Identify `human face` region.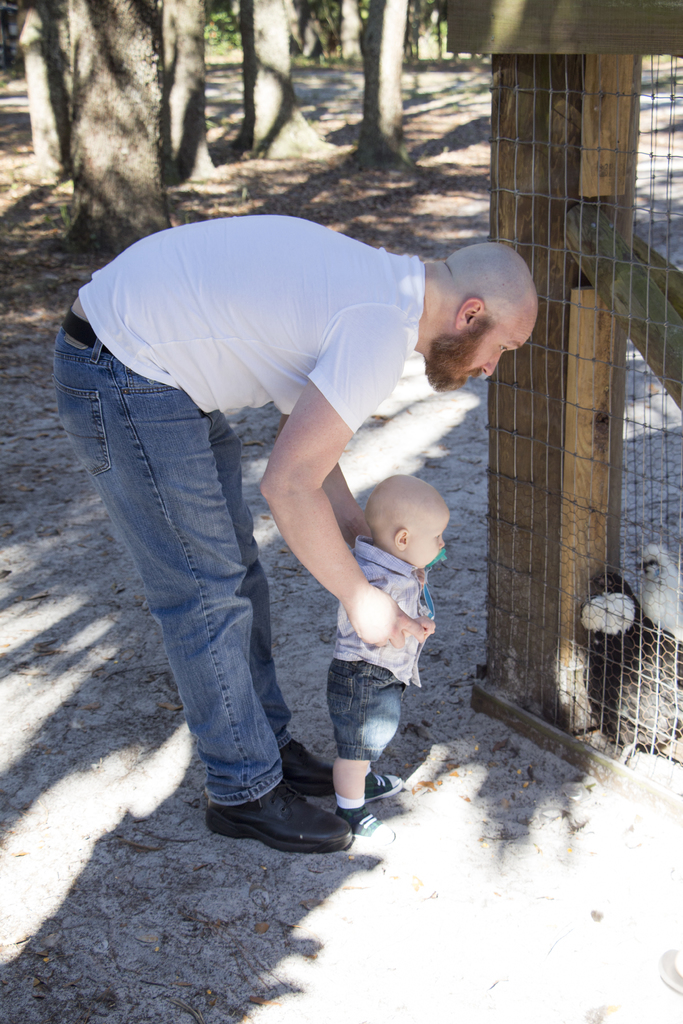
Region: crop(458, 302, 541, 372).
